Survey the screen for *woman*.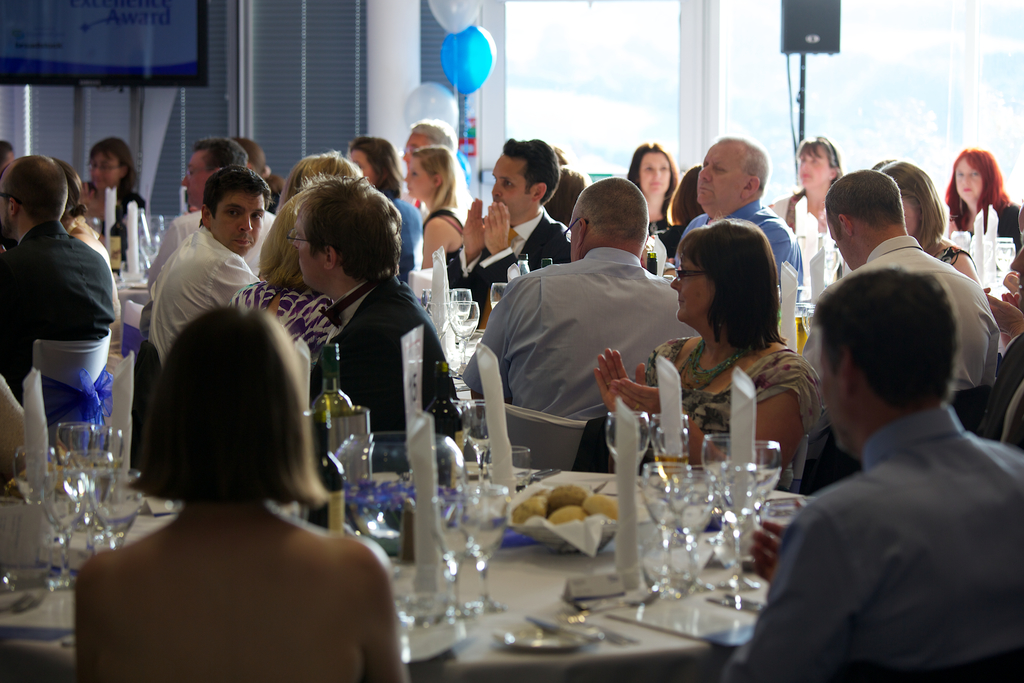
Survey found: {"left": 221, "top": 182, "right": 406, "bottom": 409}.
